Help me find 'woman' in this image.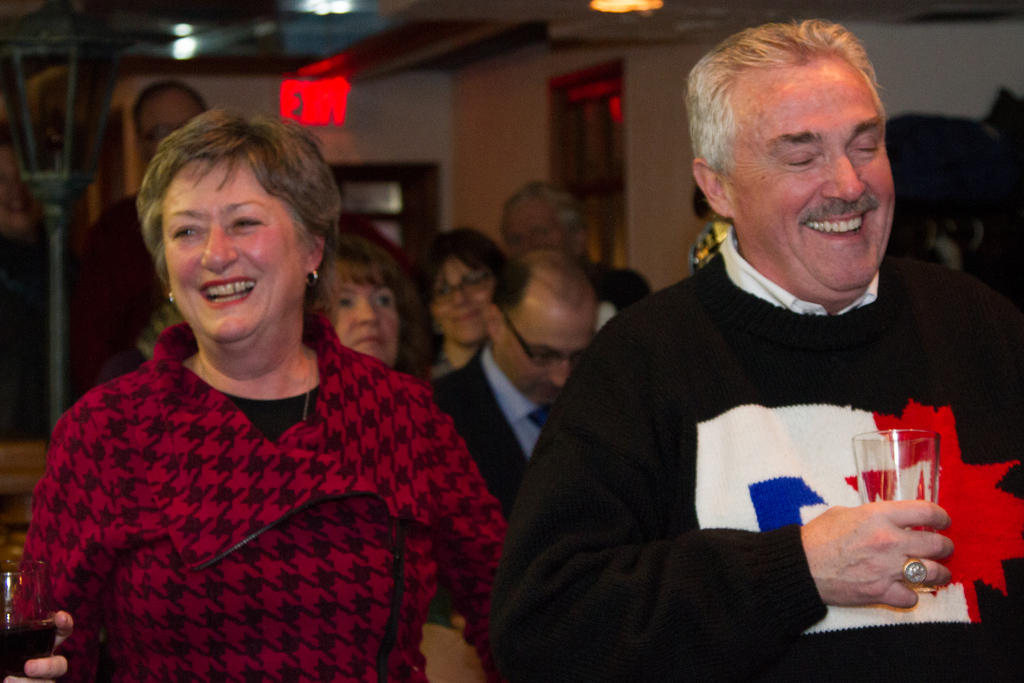
Found it: [left=322, top=231, right=432, bottom=384].
